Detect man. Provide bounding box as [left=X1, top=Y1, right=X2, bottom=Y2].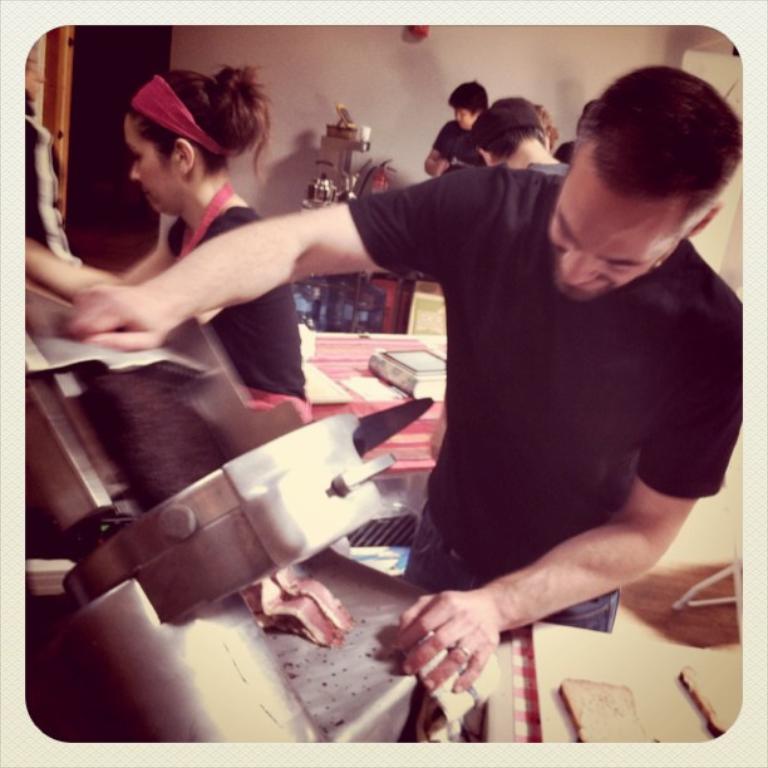
[left=467, top=90, right=611, bottom=197].
